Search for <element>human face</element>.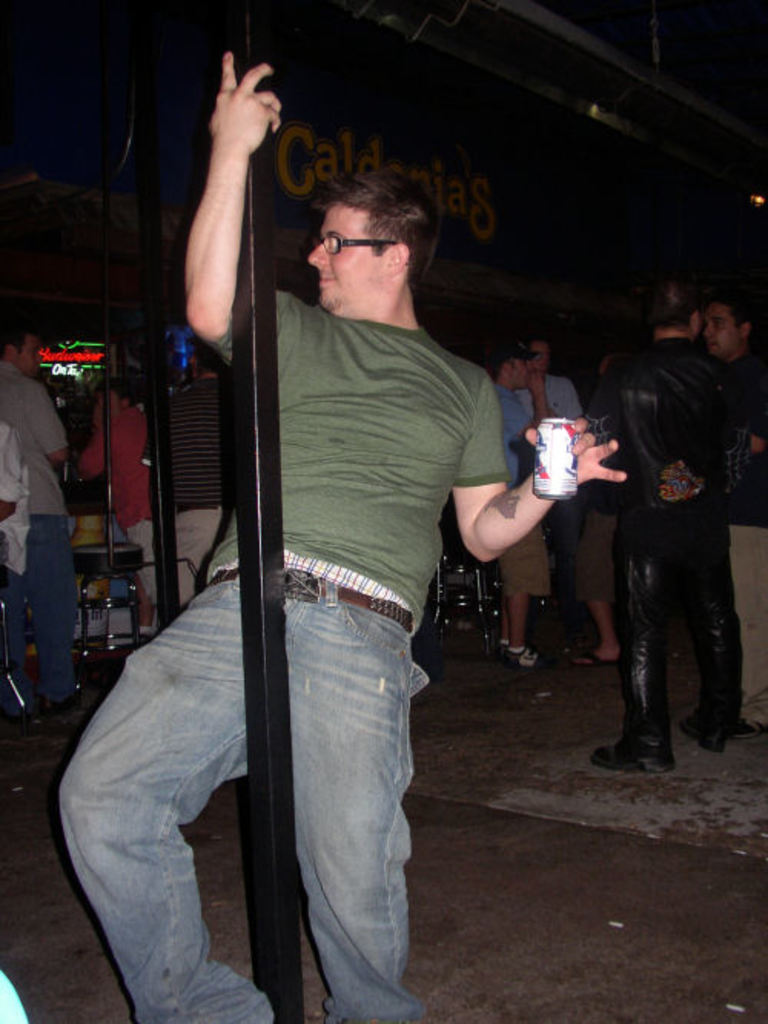
Found at pyautogui.locateOnScreen(707, 307, 737, 347).
